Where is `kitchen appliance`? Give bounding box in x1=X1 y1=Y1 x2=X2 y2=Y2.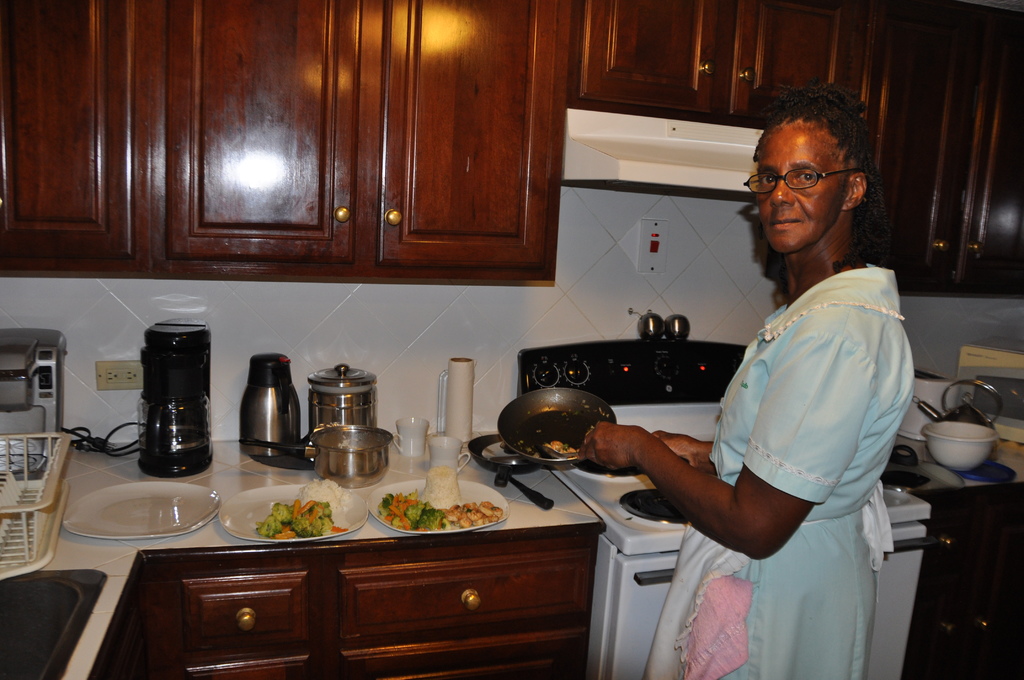
x1=382 y1=417 x2=424 y2=458.
